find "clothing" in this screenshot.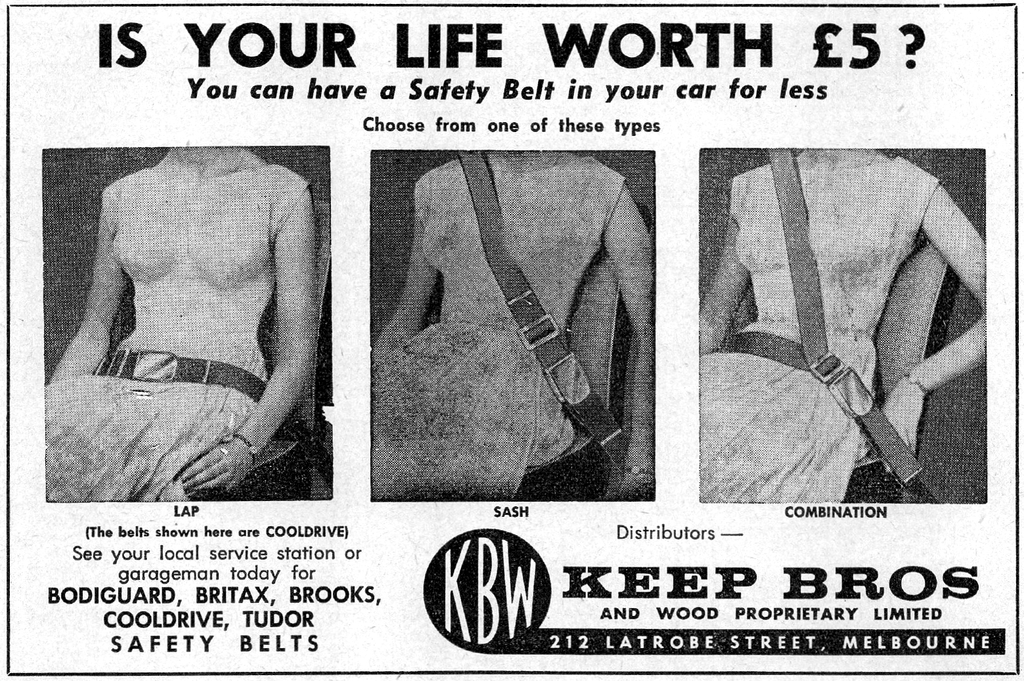
The bounding box for "clothing" is BBox(700, 156, 999, 499).
